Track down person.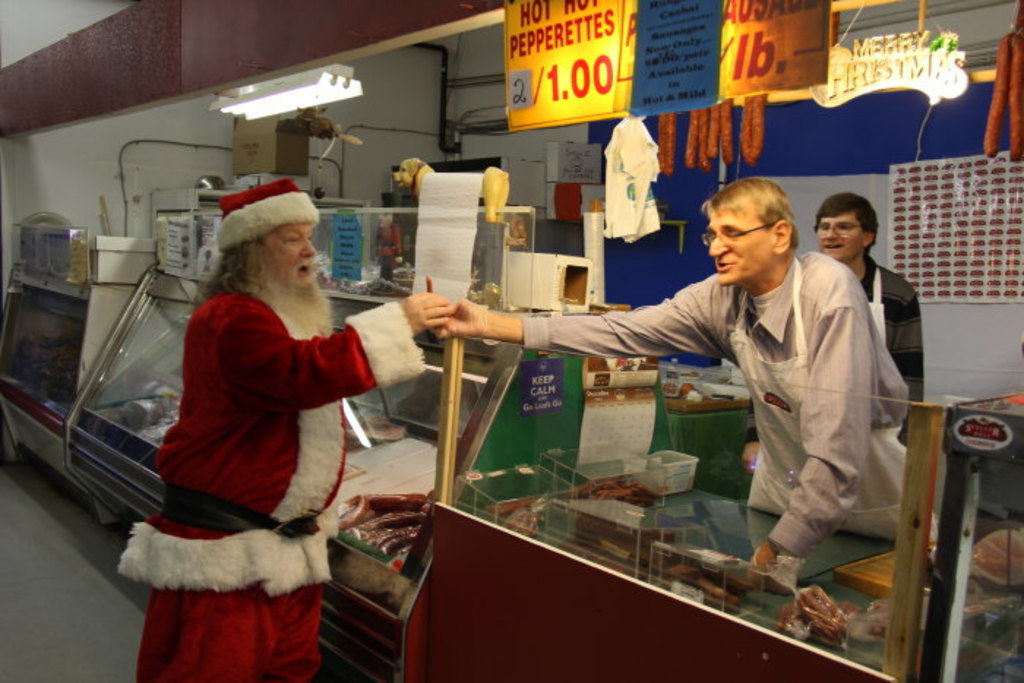
Tracked to (left=436, top=176, right=938, bottom=569).
